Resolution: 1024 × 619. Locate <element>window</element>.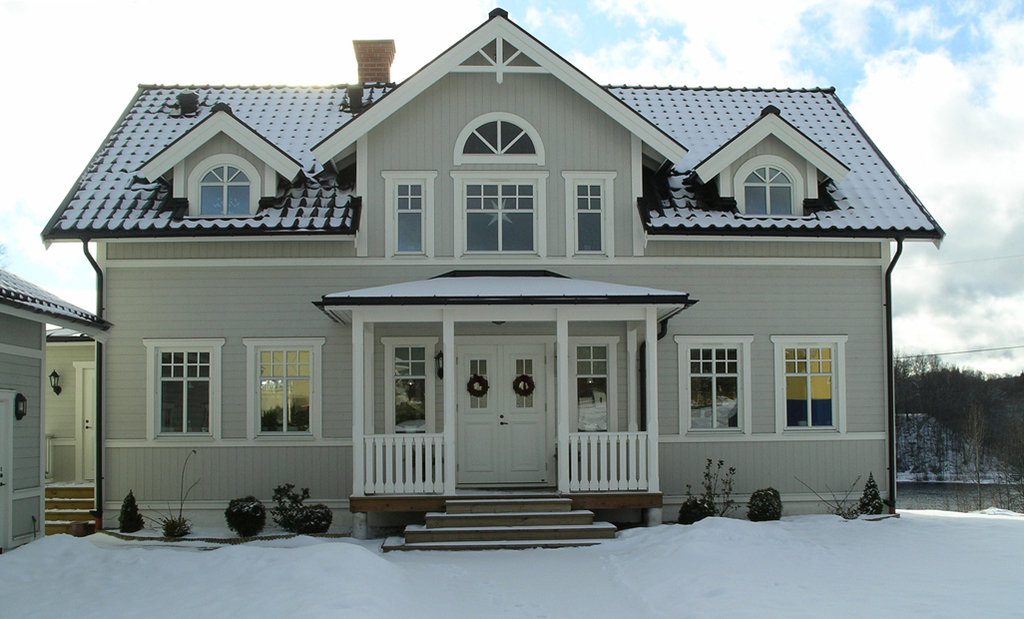
(563,170,619,263).
